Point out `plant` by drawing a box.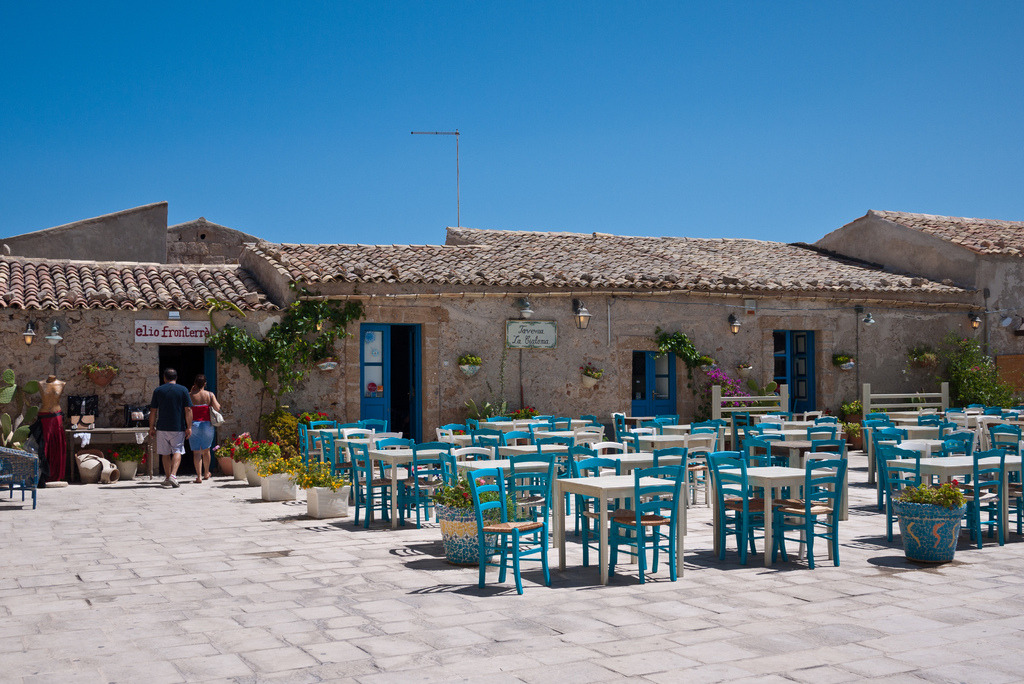
(510,398,540,421).
